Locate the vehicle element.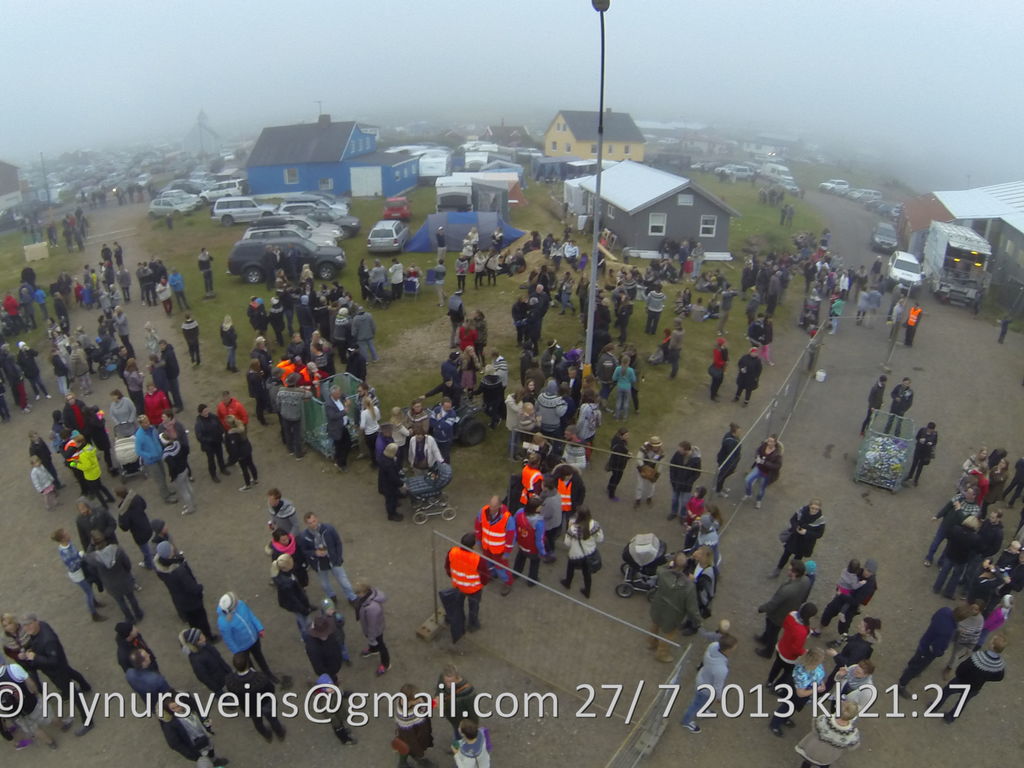
Element bbox: l=867, t=220, r=898, b=254.
